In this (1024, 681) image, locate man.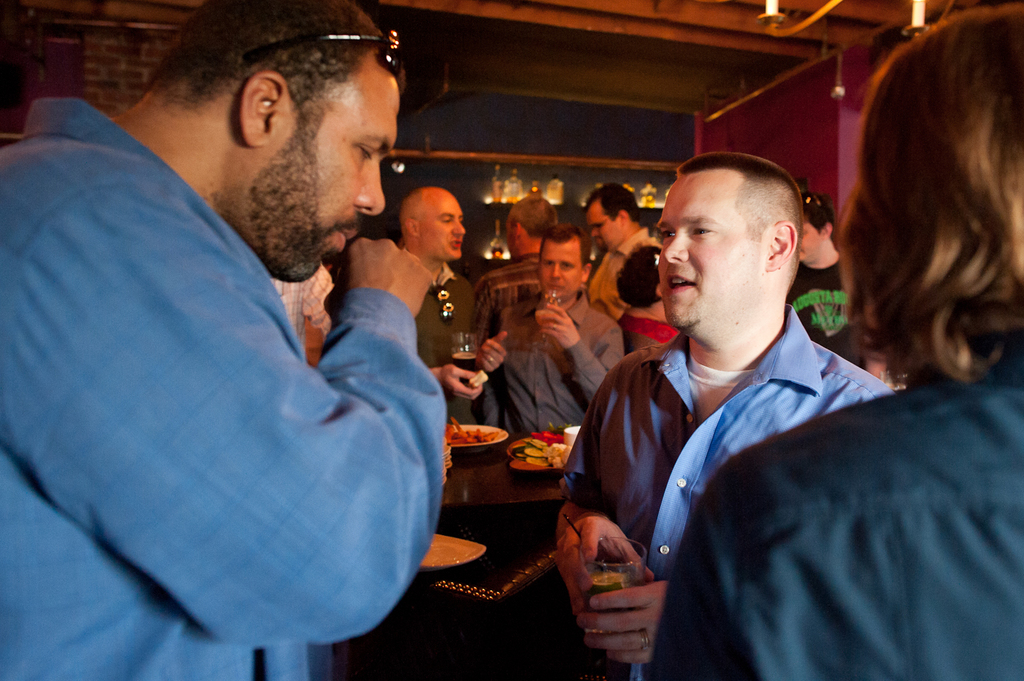
Bounding box: 0:0:445:680.
